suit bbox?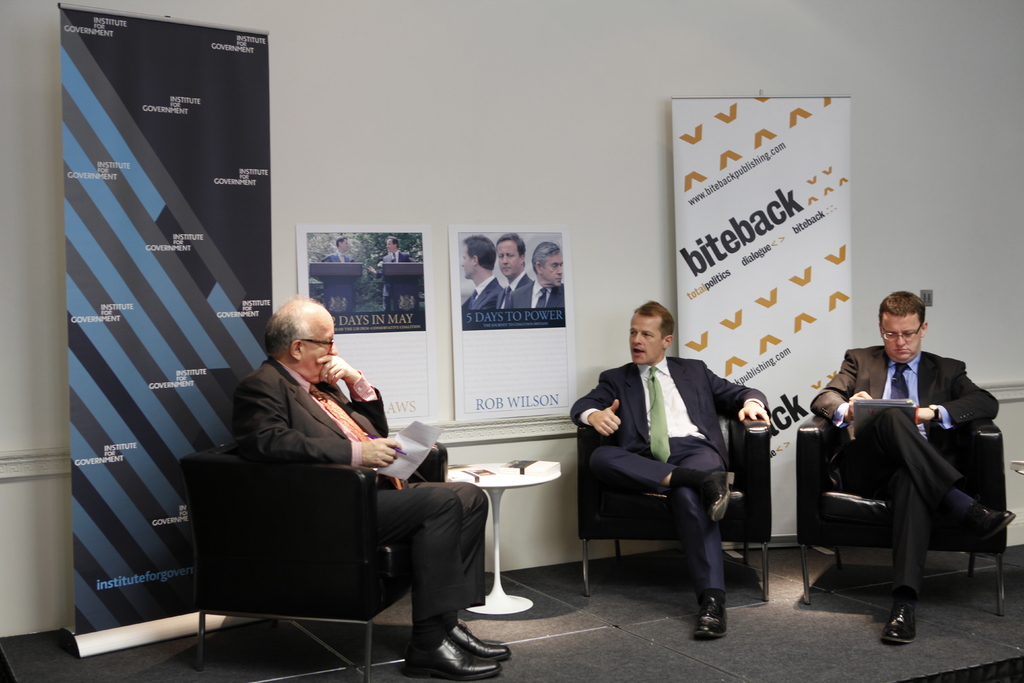
[left=232, top=357, right=486, bottom=626]
